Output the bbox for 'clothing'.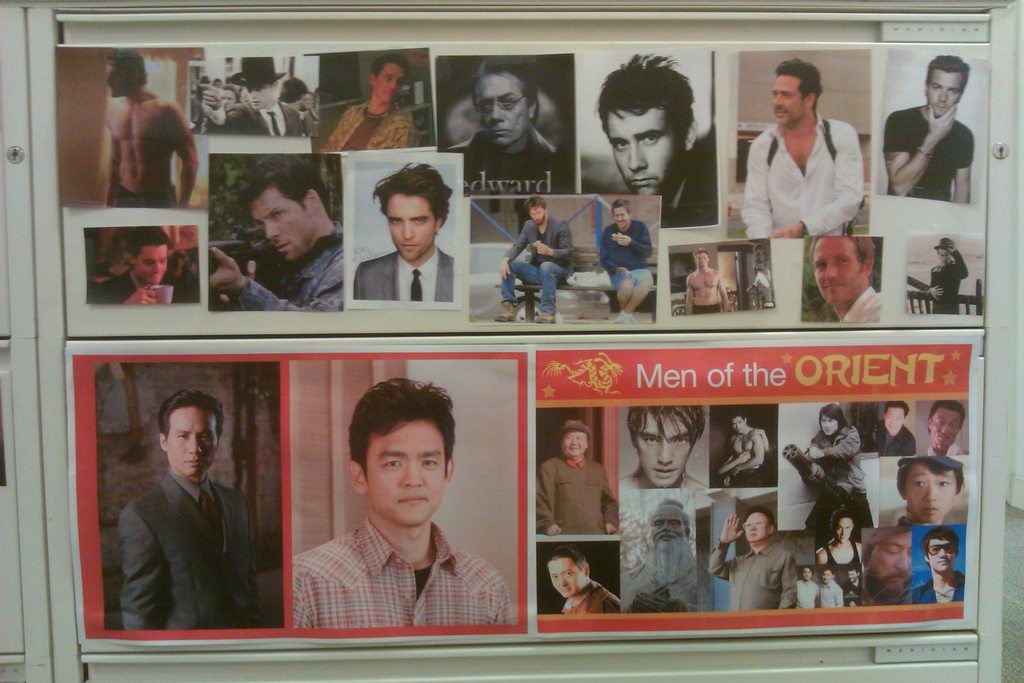
<box>925,443,965,457</box>.
